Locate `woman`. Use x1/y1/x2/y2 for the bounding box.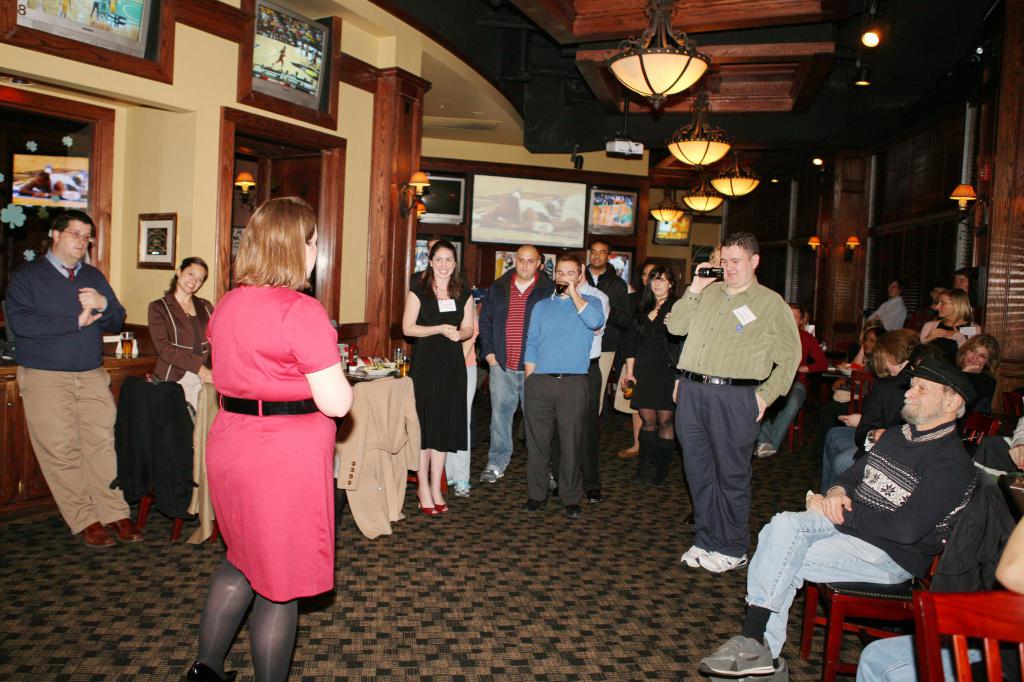
911/291/979/356.
